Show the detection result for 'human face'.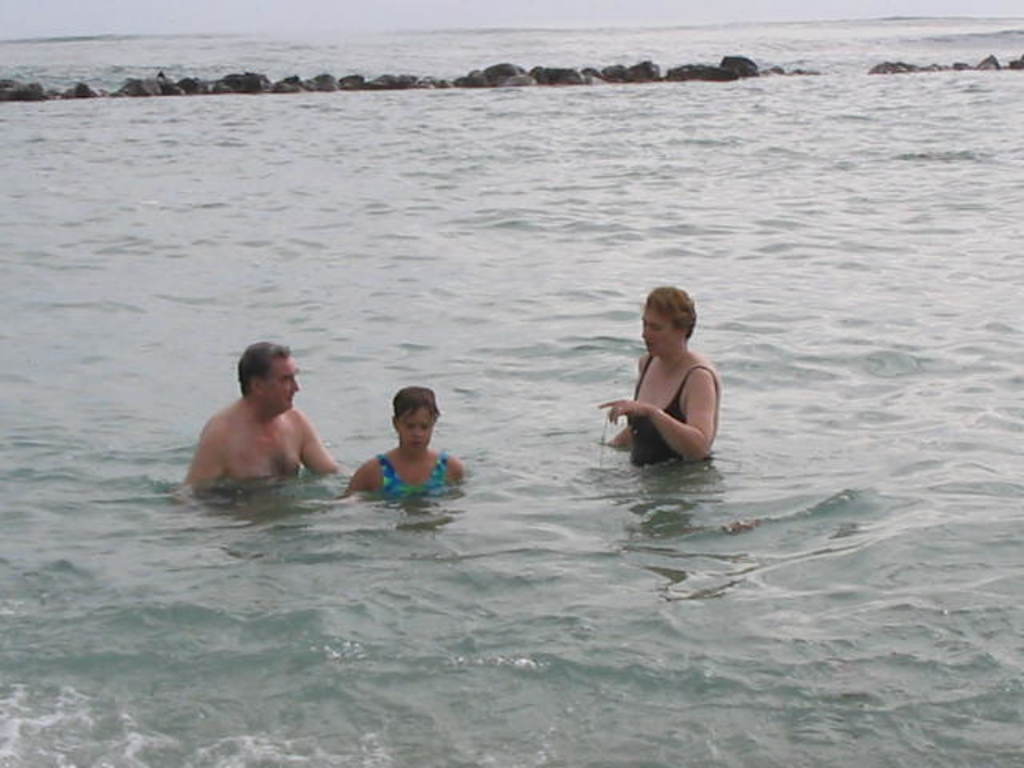
[x1=398, y1=406, x2=435, y2=445].
